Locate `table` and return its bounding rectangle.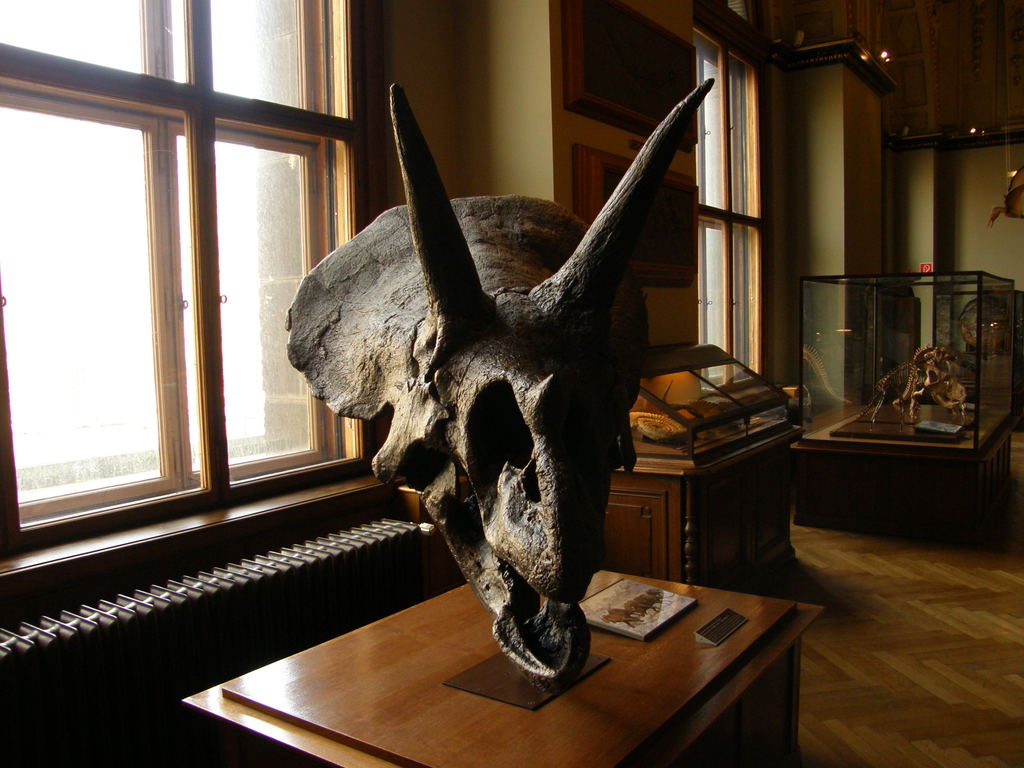
region(150, 554, 821, 760).
